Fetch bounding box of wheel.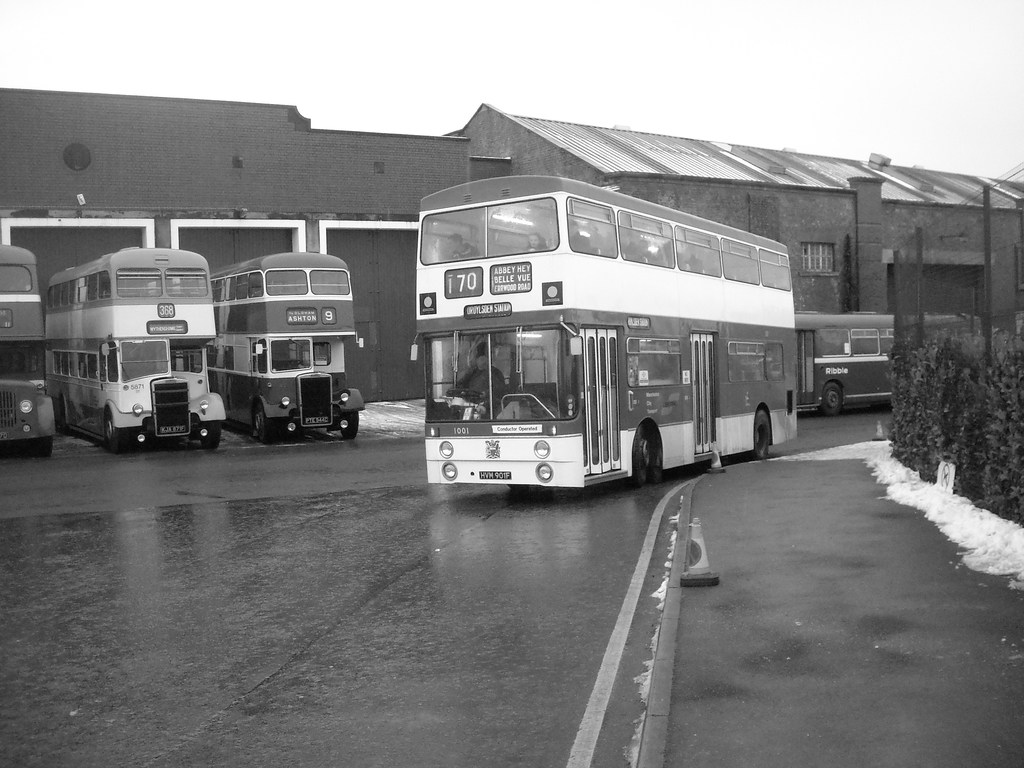
Bbox: {"x1": 451, "y1": 388, "x2": 491, "y2": 425}.
